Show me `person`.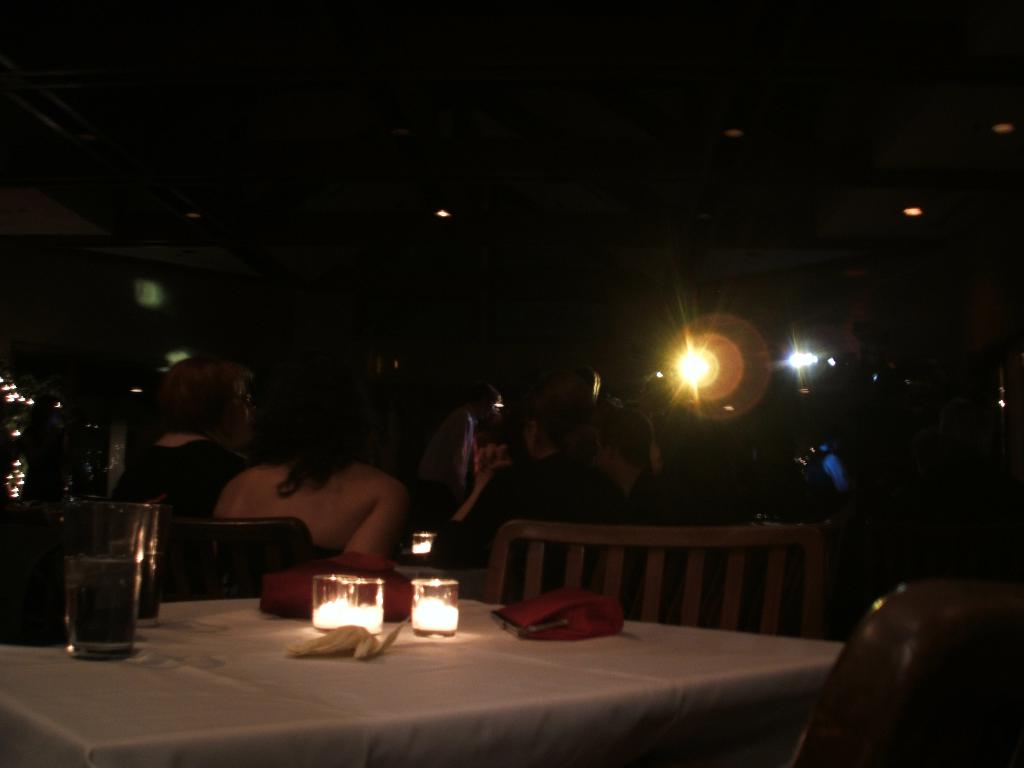
`person` is here: 103, 354, 256, 525.
